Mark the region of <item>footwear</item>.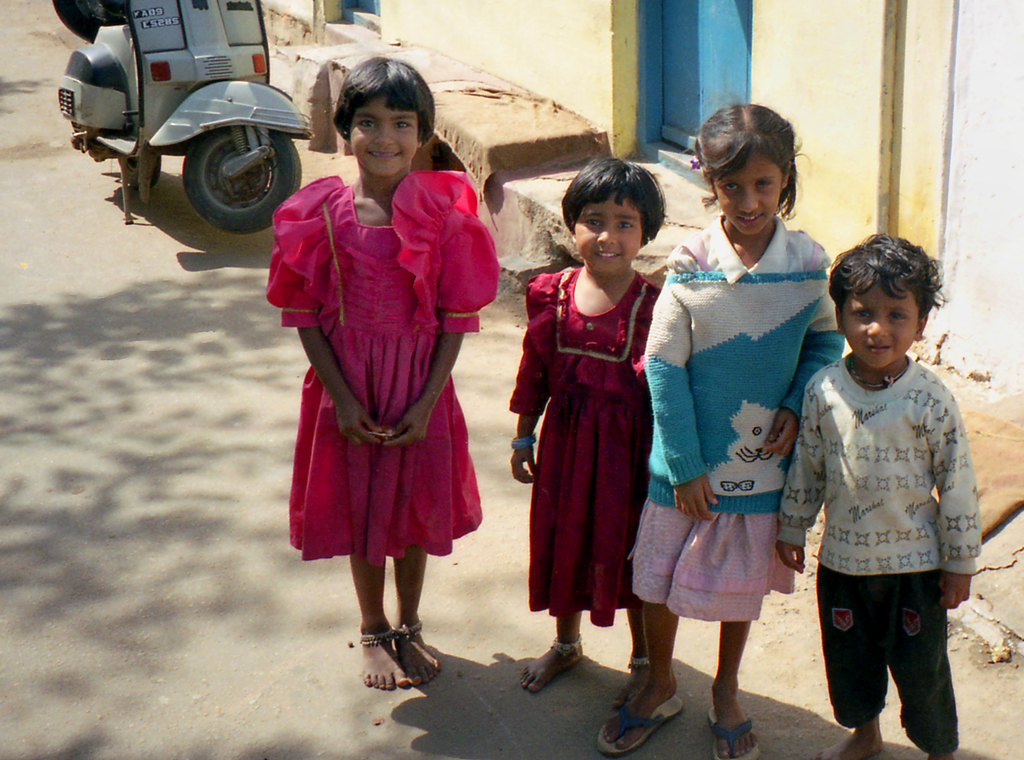
Region: detection(608, 697, 688, 759).
